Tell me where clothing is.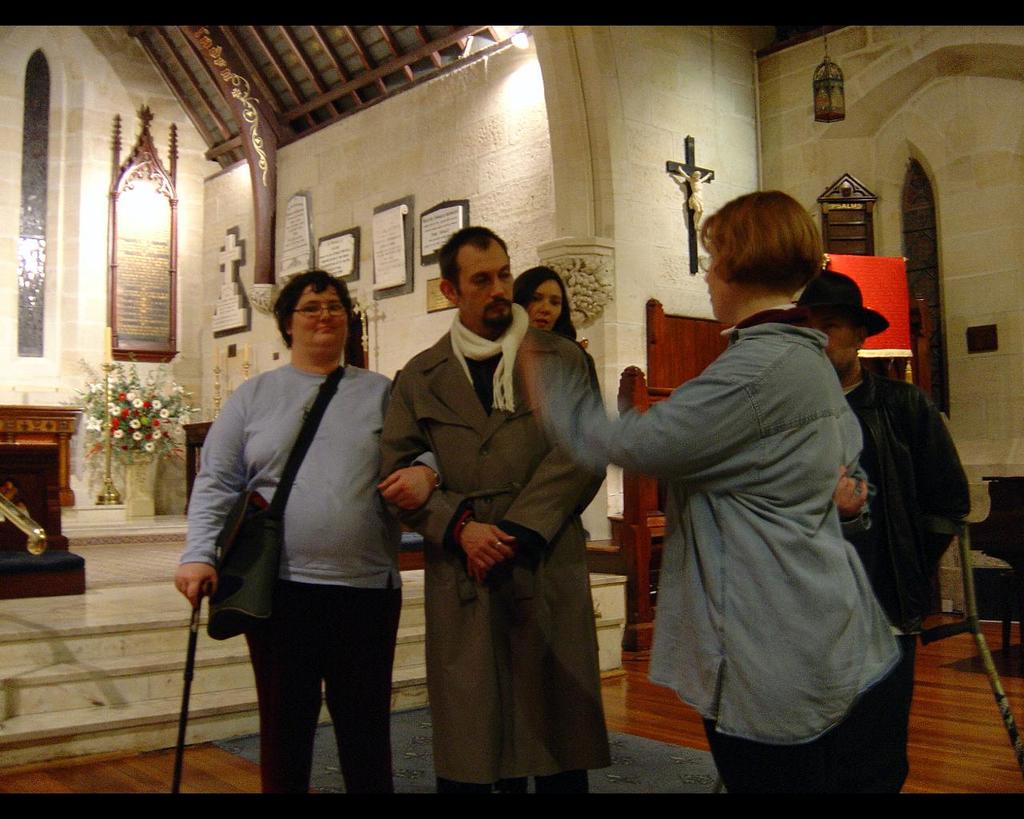
clothing is at <box>167,362,437,802</box>.
